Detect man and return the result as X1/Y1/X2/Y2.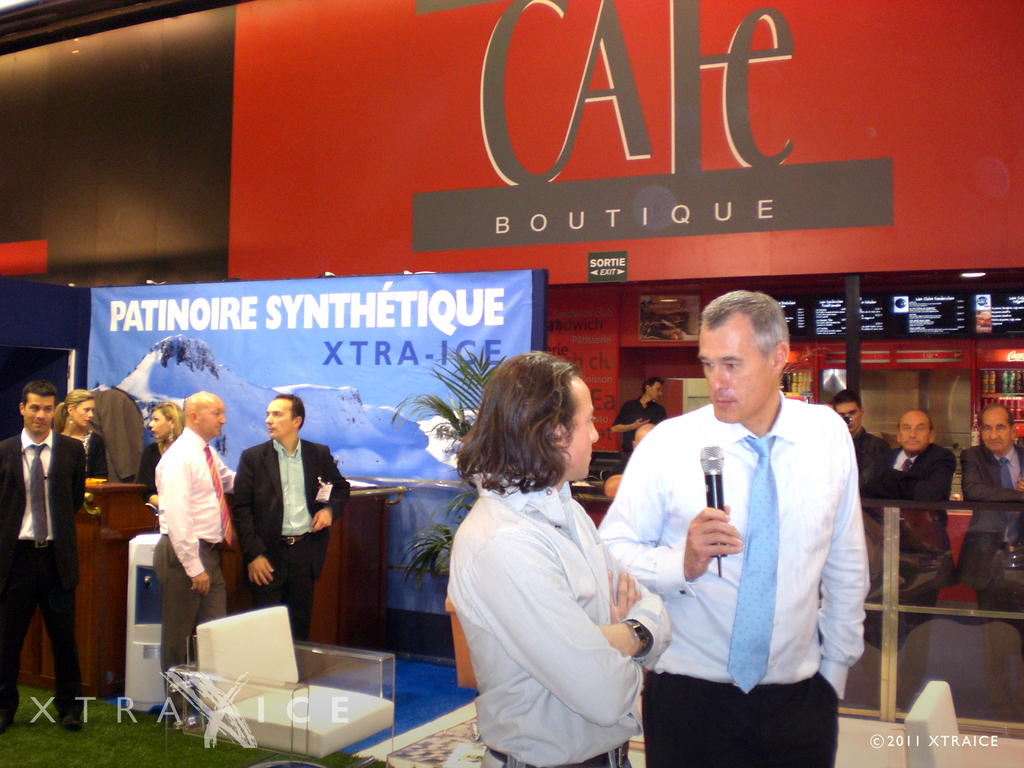
829/389/886/502.
